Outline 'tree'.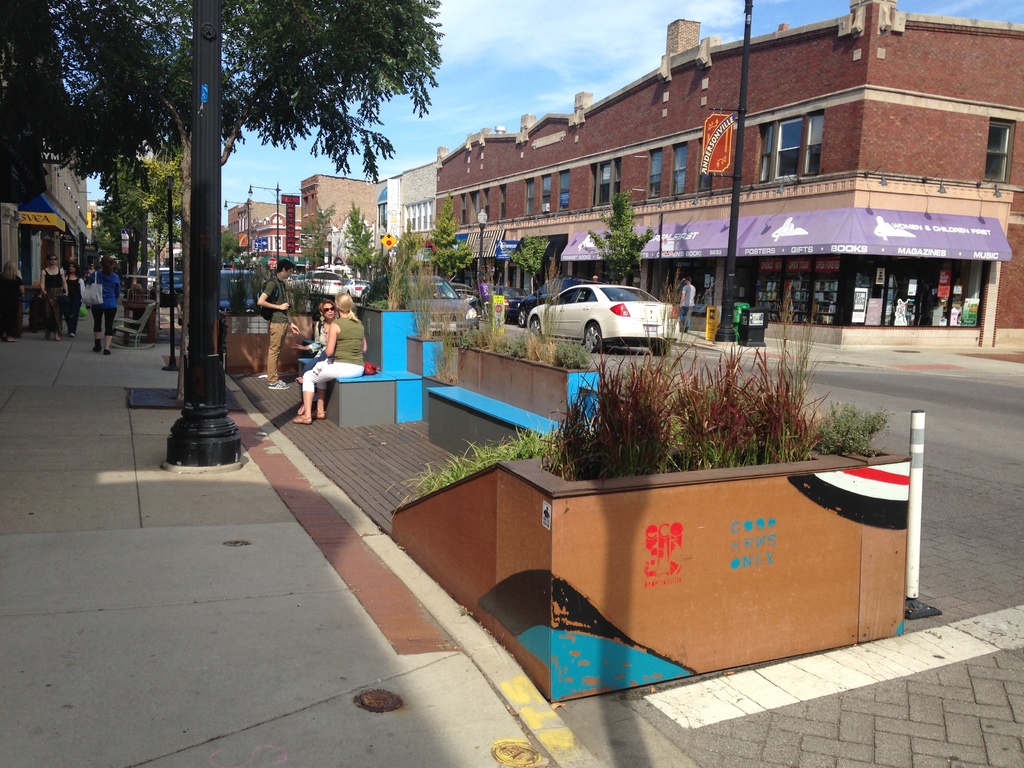
Outline: left=310, top=204, right=336, bottom=257.
